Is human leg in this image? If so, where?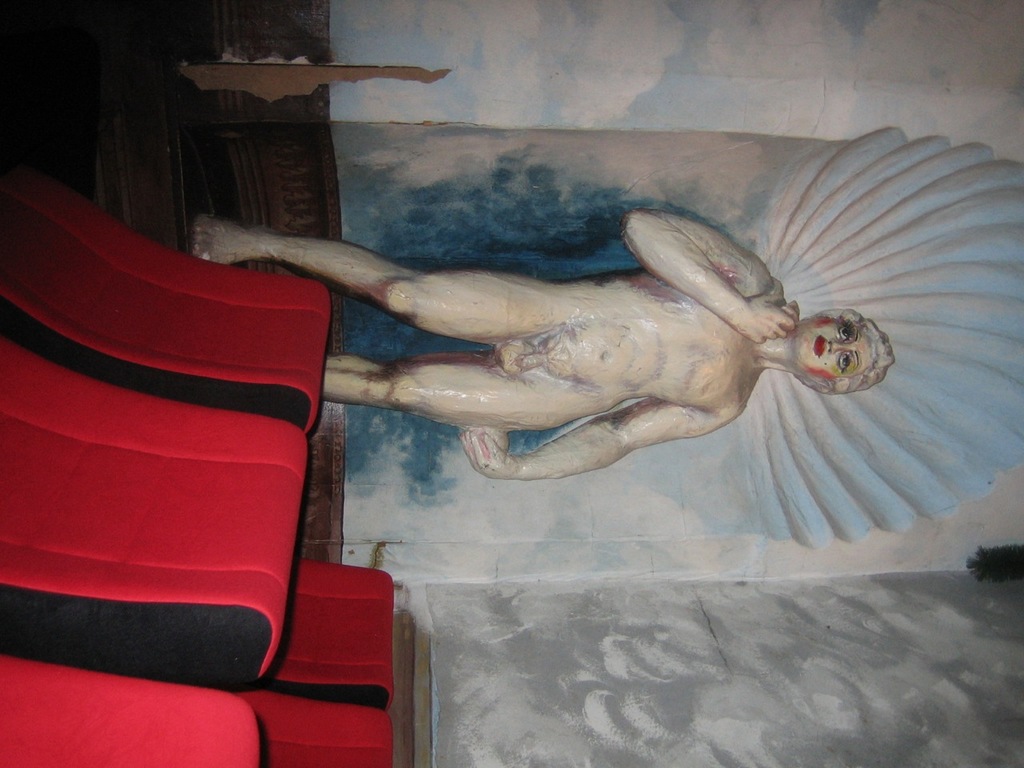
Yes, at <box>182,210,565,338</box>.
